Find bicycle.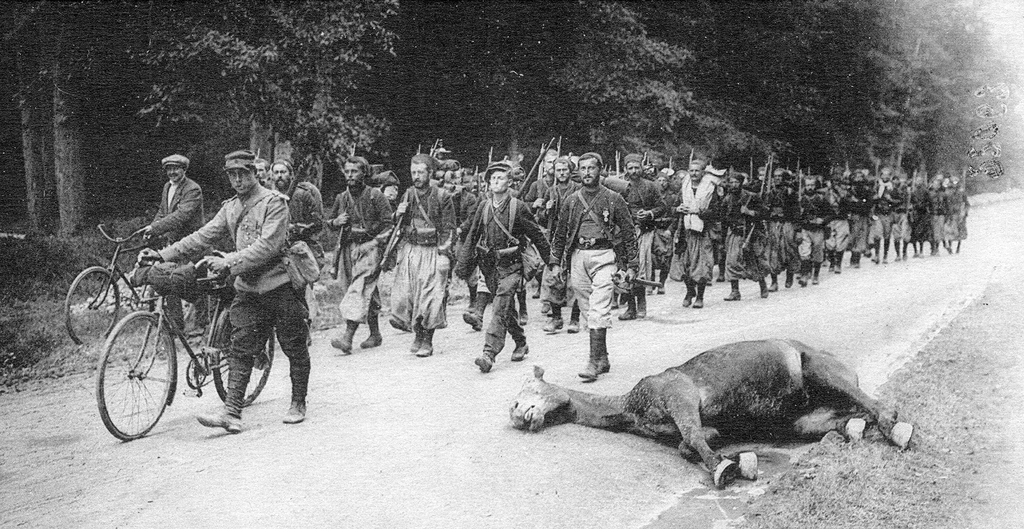
x1=65 y1=222 x2=192 y2=346.
